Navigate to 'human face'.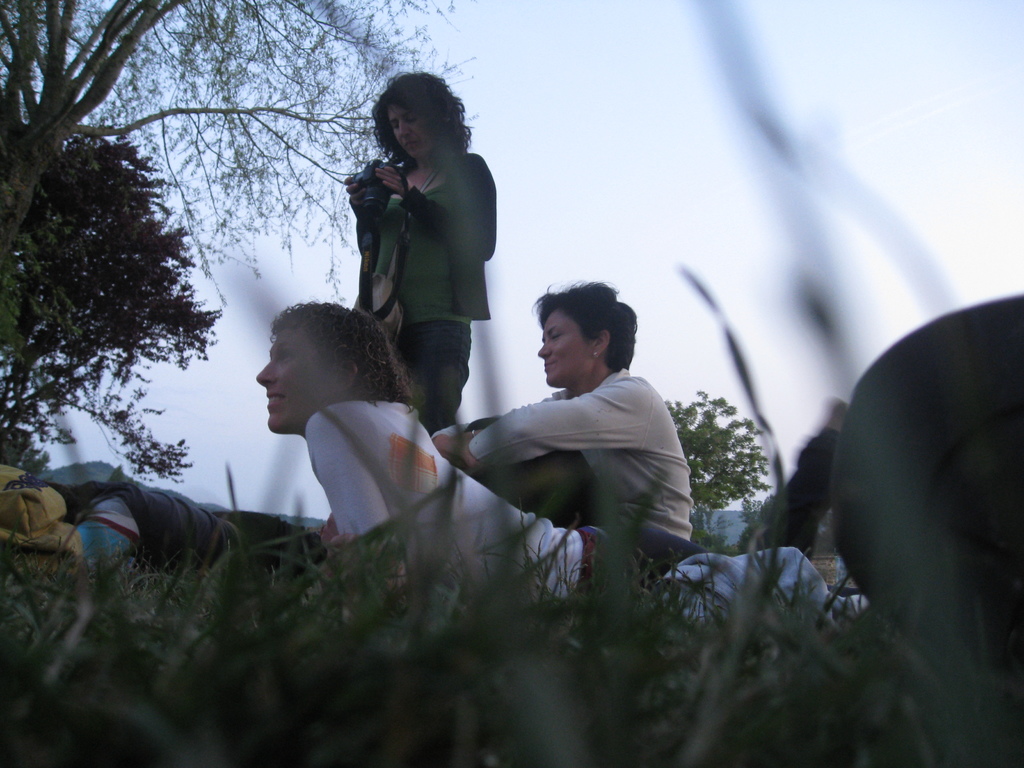
Navigation target: (x1=536, y1=307, x2=597, y2=387).
